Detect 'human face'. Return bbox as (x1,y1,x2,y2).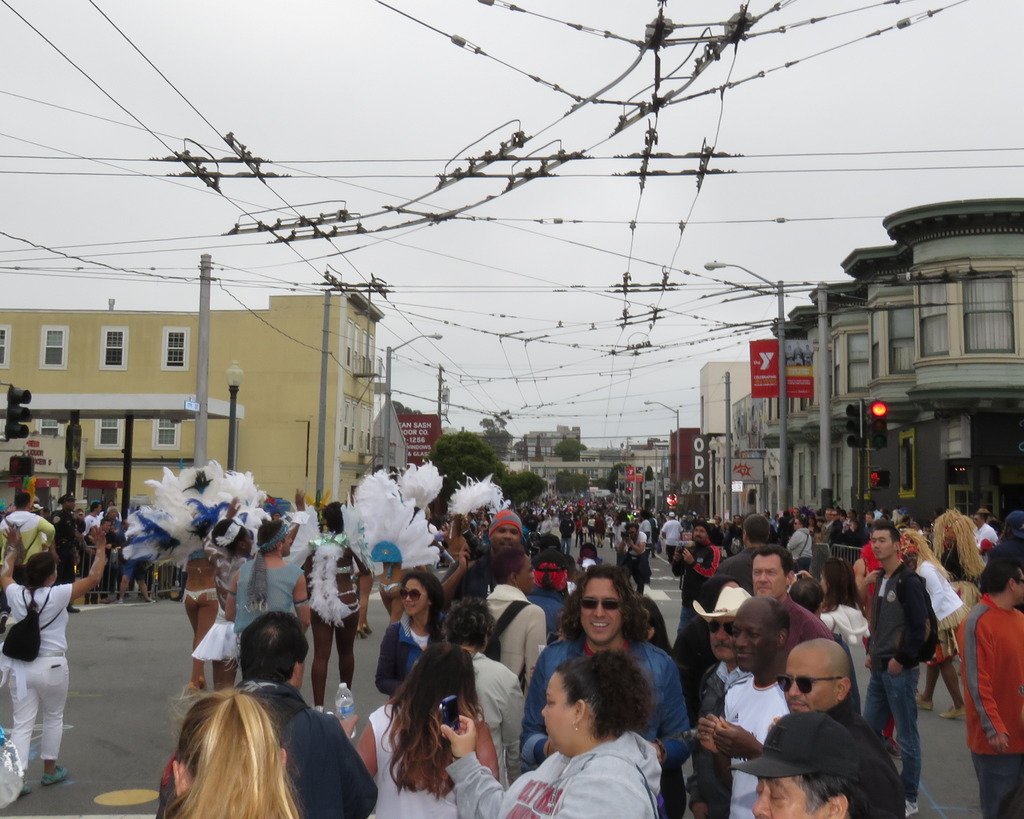
(399,578,428,617).
